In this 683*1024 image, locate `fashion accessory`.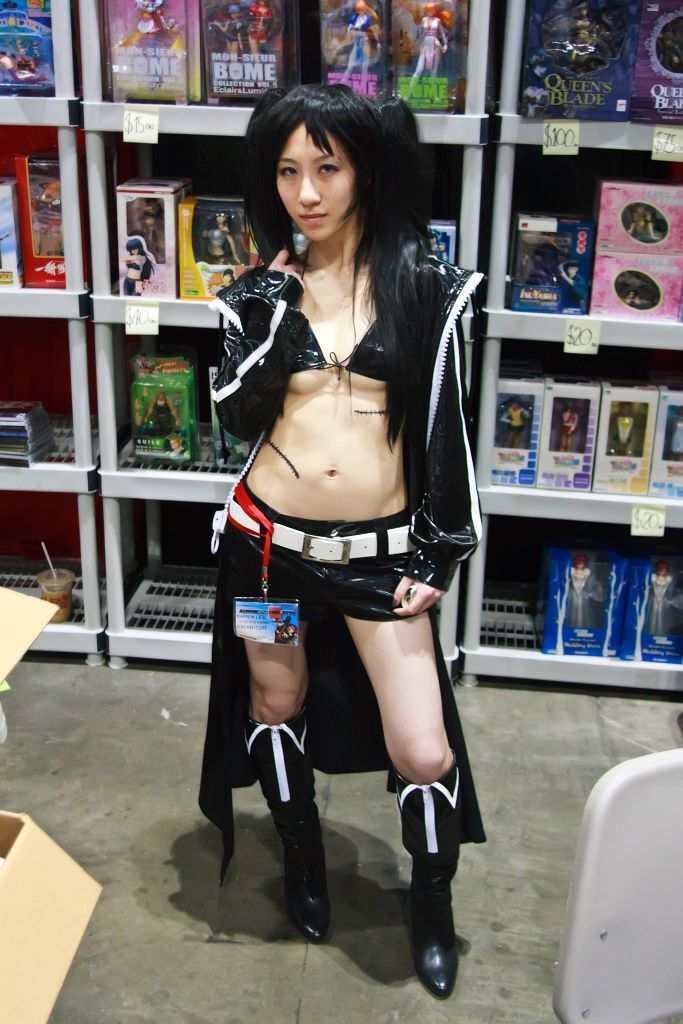
Bounding box: 234, 716, 333, 947.
